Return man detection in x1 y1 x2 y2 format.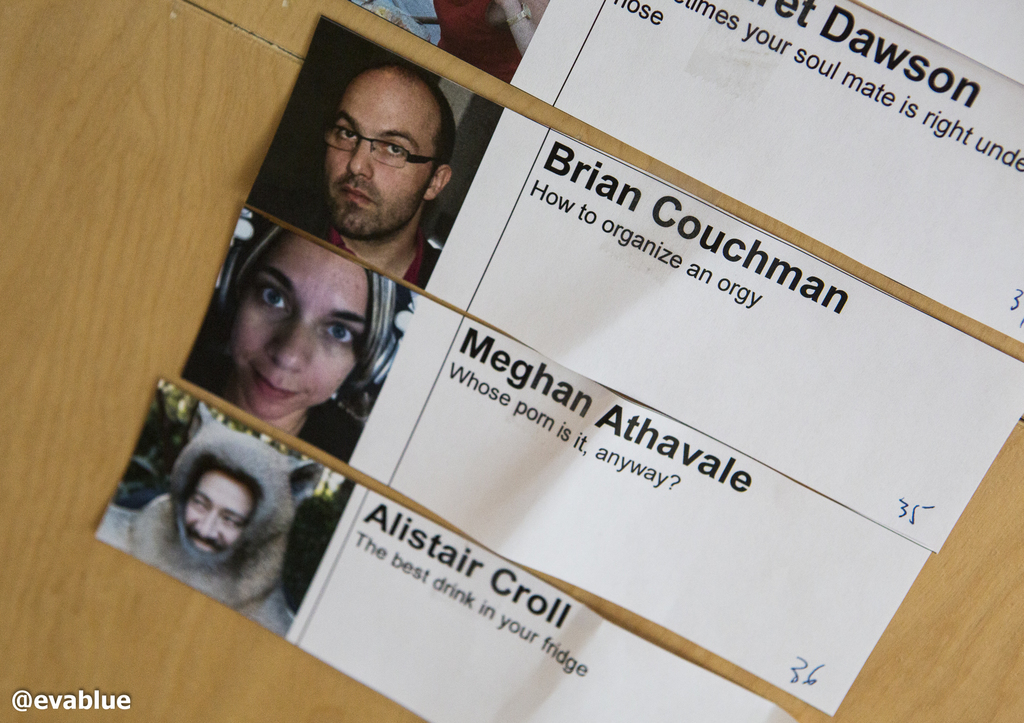
302 62 456 286.
